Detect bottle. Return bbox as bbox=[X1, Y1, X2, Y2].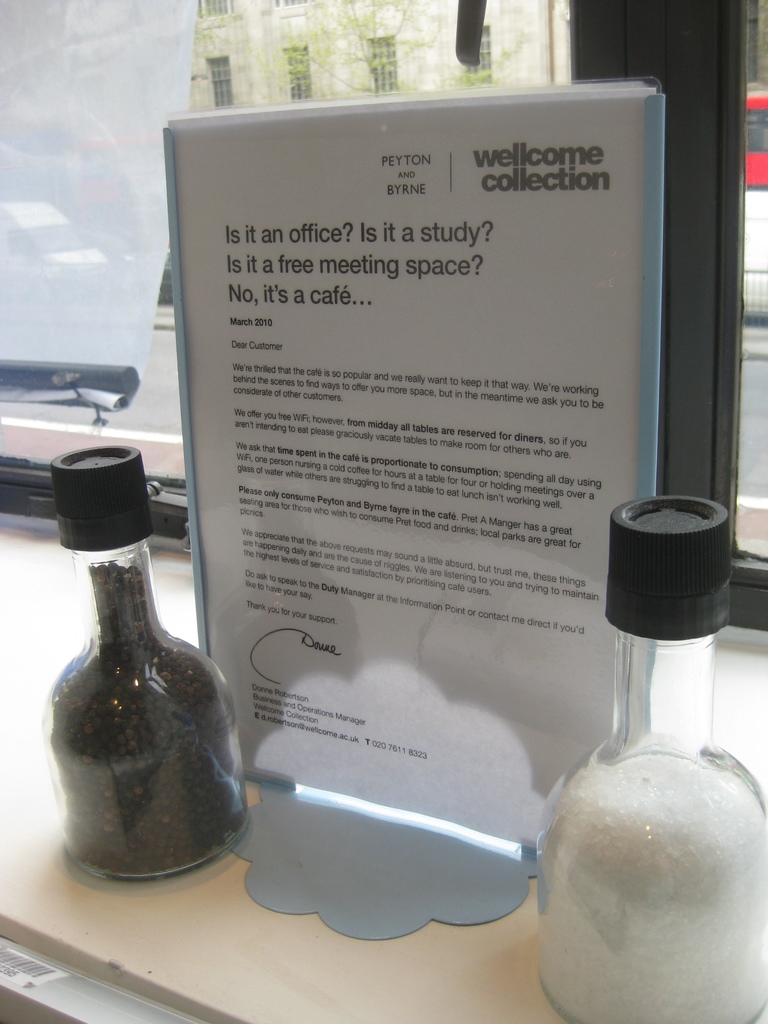
bbox=[35, 435, 248, 876].
